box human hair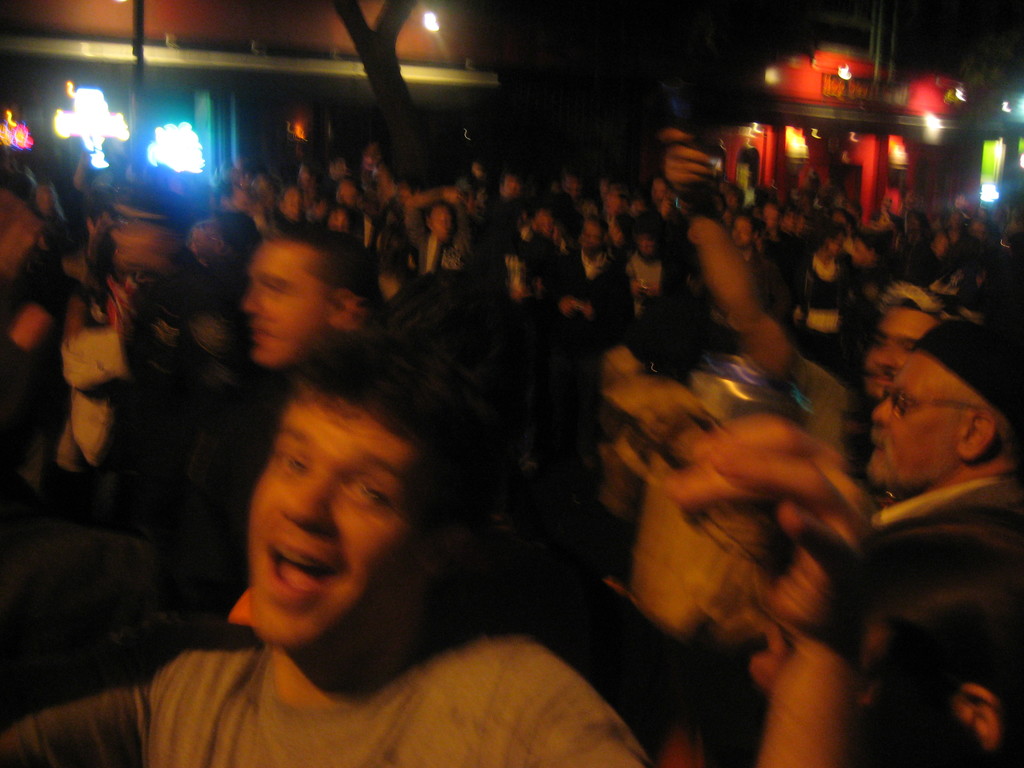
282/327/530/602
